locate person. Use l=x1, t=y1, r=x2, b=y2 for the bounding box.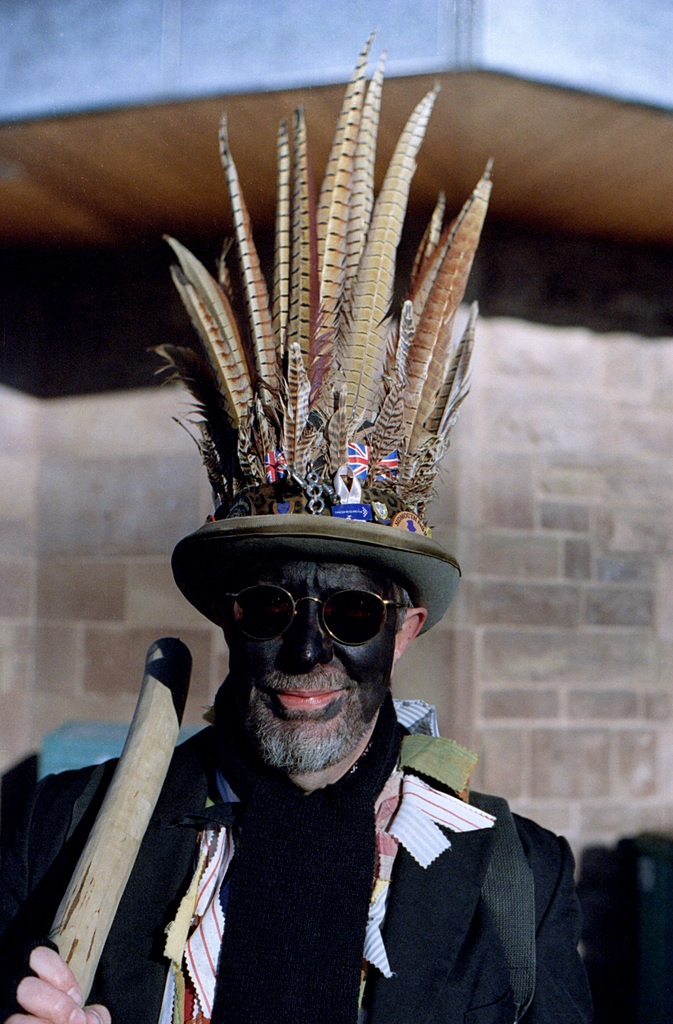
l=0, t=26, r=594, b=1023.
